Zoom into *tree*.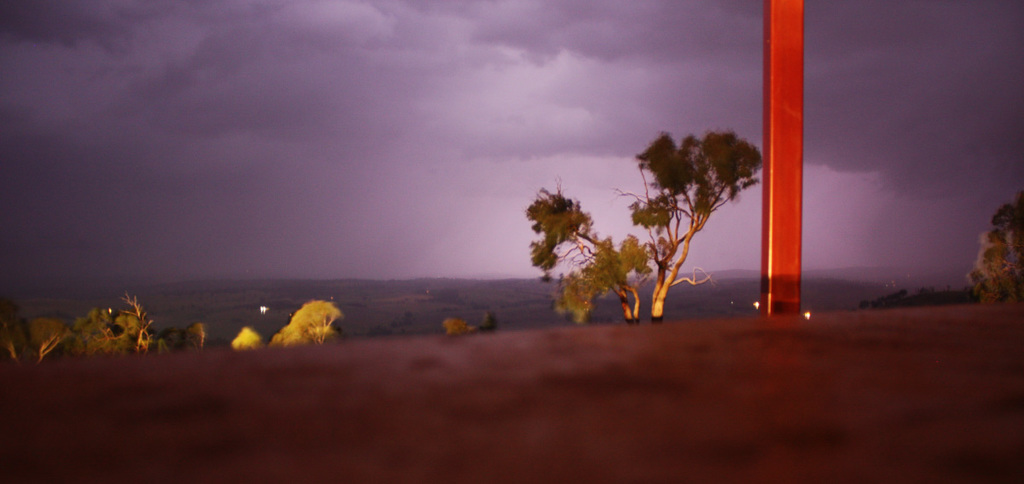
Zoom target: x1=526, y1=129, x2=766, y2=324.
